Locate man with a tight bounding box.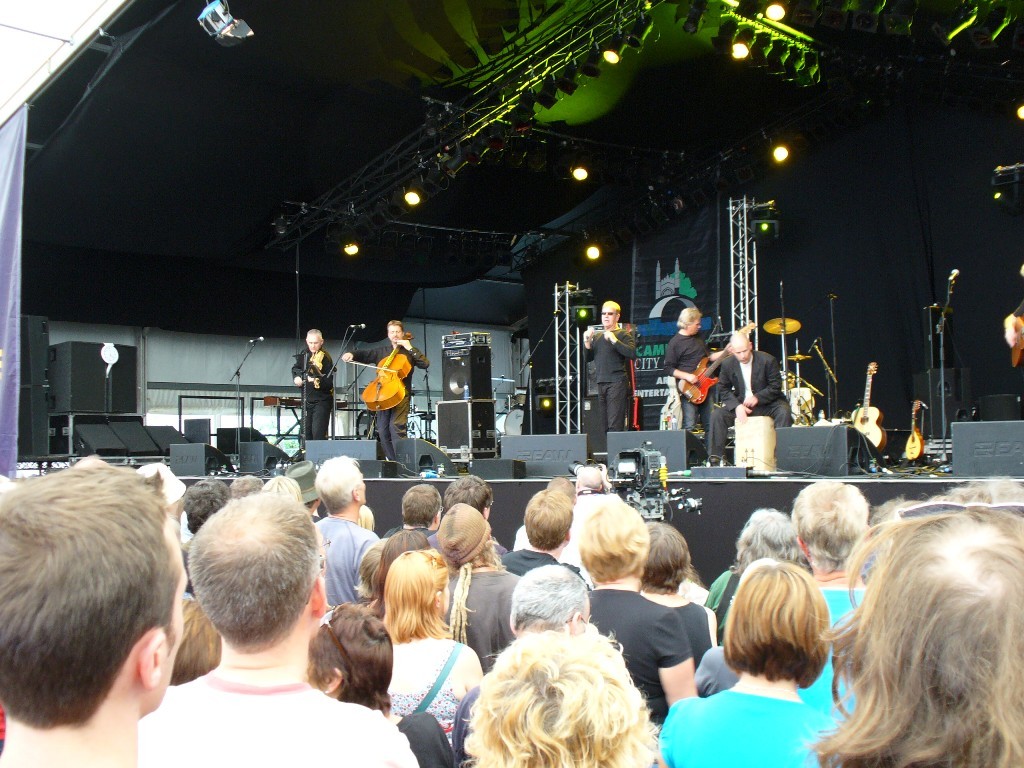
<bbox>183, 475, 243, 538</bbox>.
